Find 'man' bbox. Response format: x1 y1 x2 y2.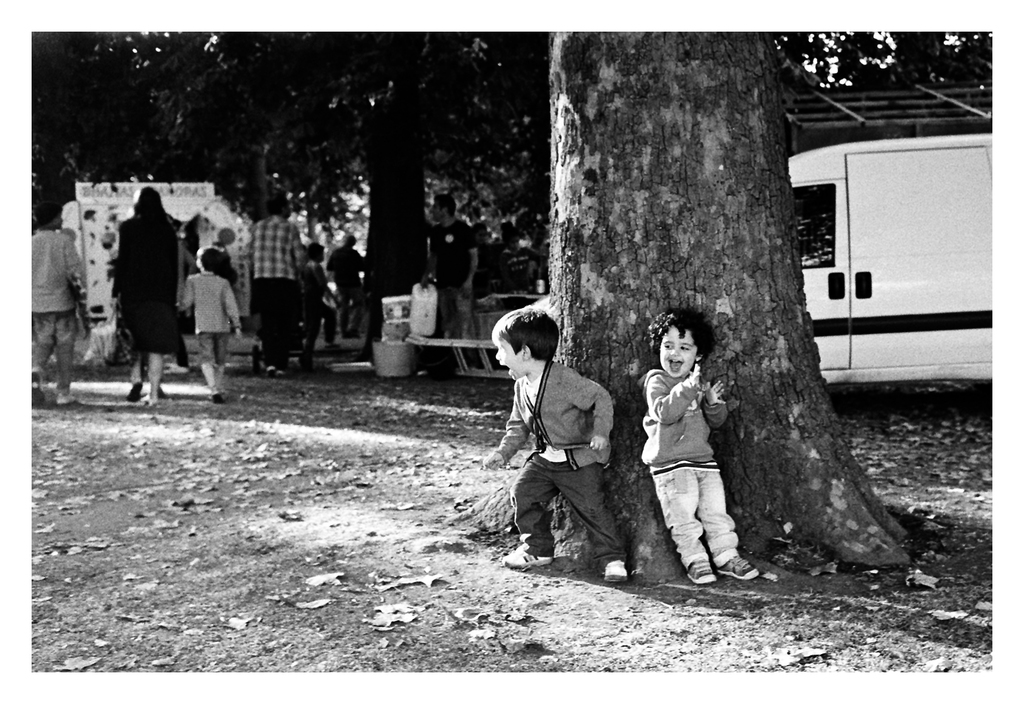
332 231 365 348.
